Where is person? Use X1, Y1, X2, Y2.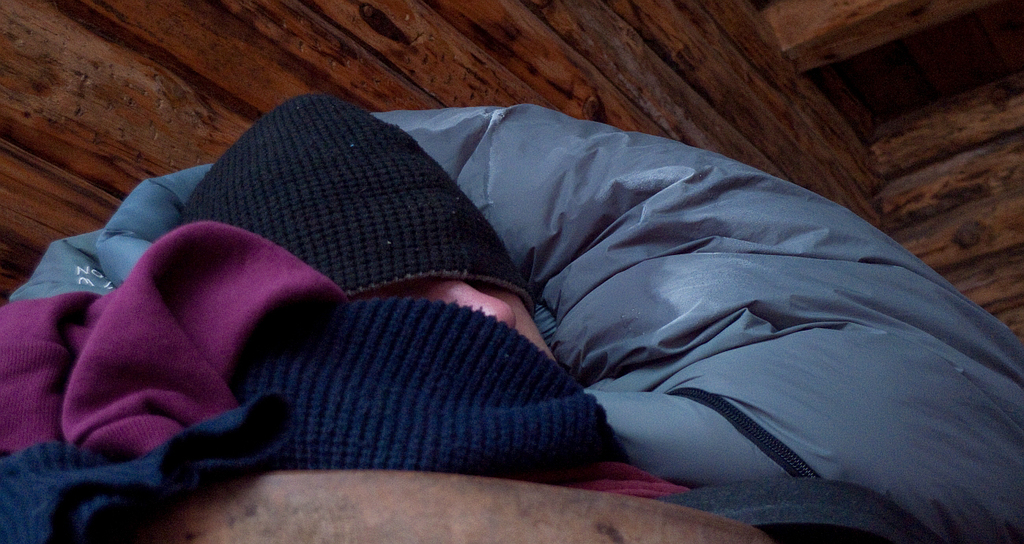
0, 93, 586, 478.
